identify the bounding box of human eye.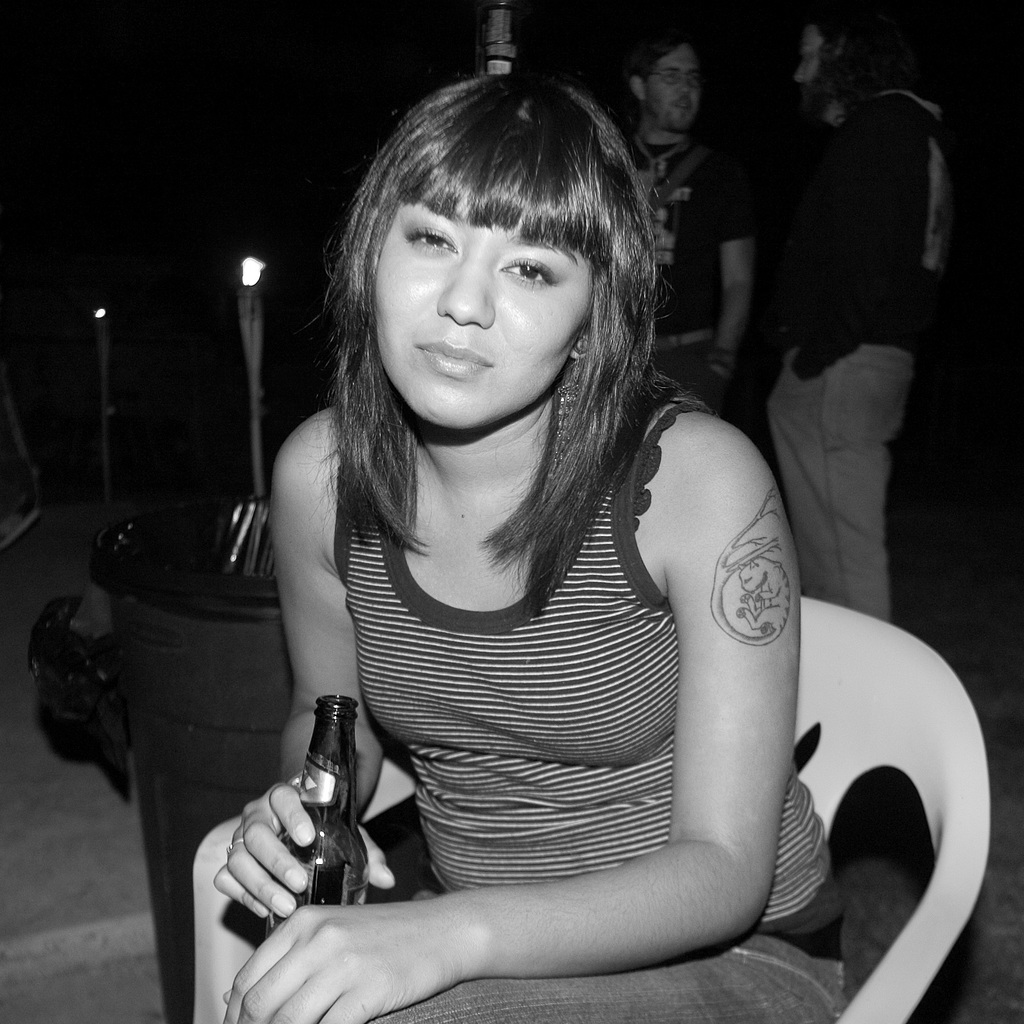
pyautogui.locateOnScreen(496, 253, 559, 292).
